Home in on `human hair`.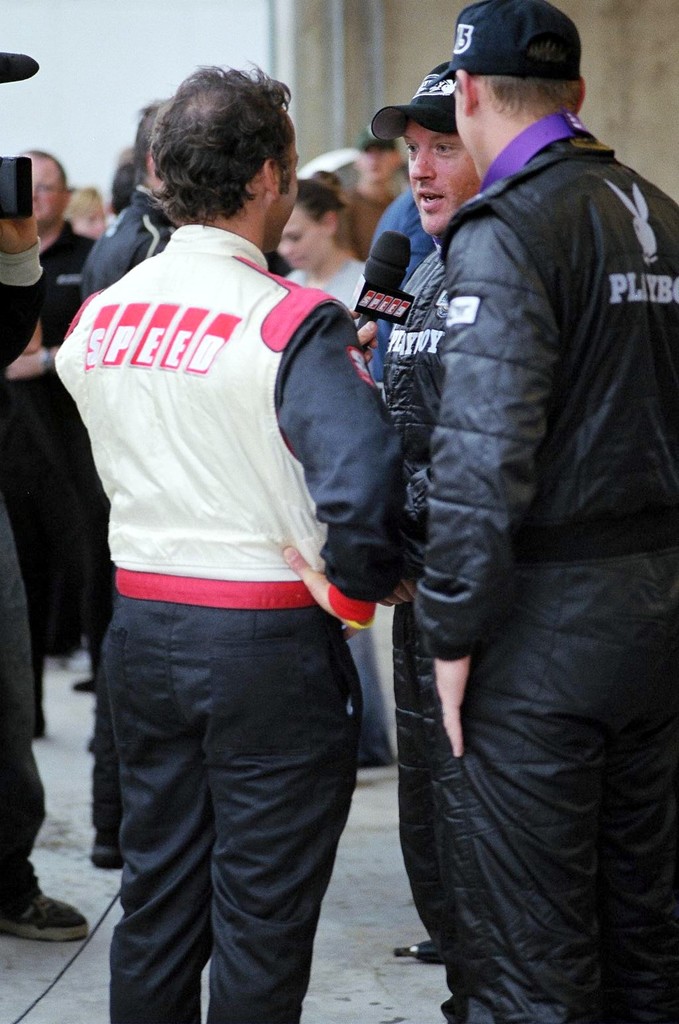
Homed in at BBox(110, 163, 137, 216).
